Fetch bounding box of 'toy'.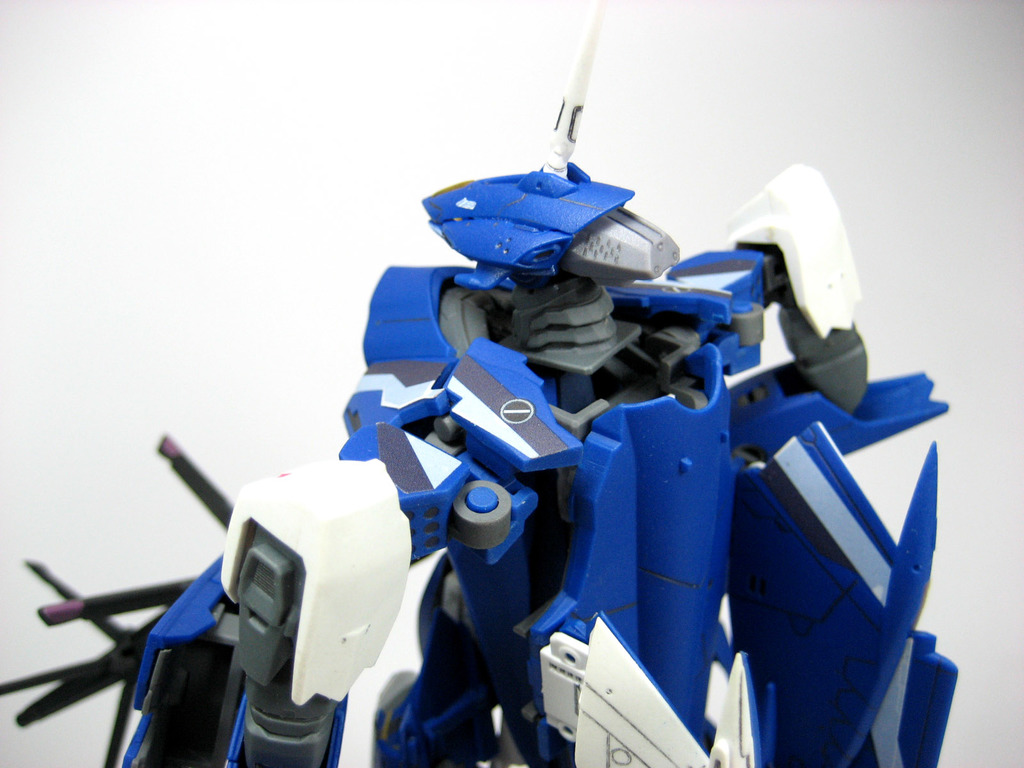
Bbox: left=4, top=0, right=952, bottom=767.
